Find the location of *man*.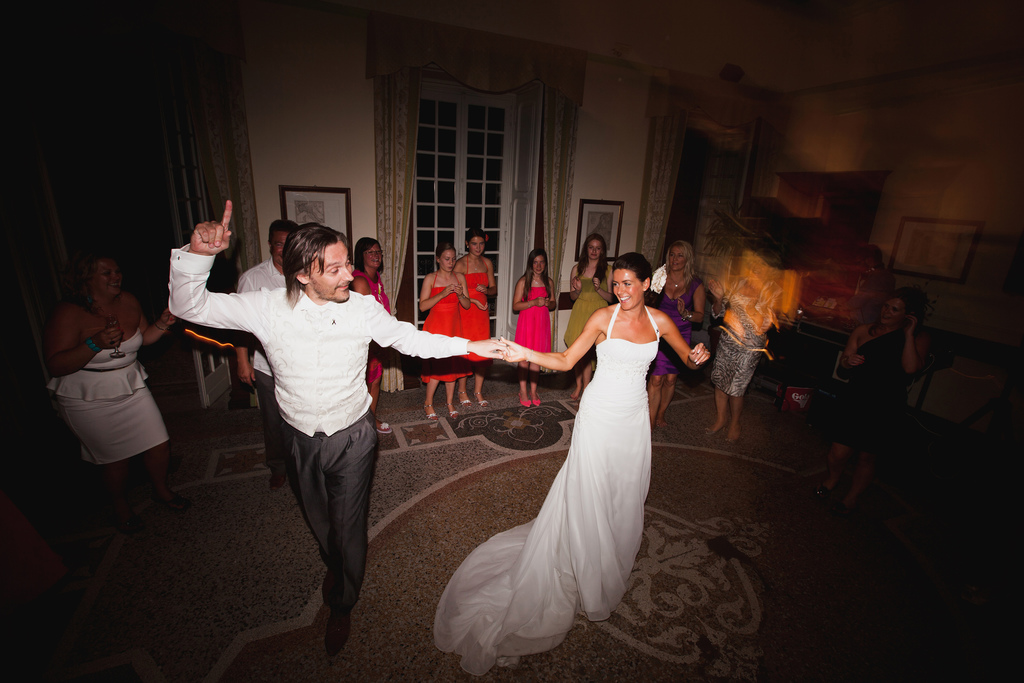
Location: detection(184, 223, 435, 616).
